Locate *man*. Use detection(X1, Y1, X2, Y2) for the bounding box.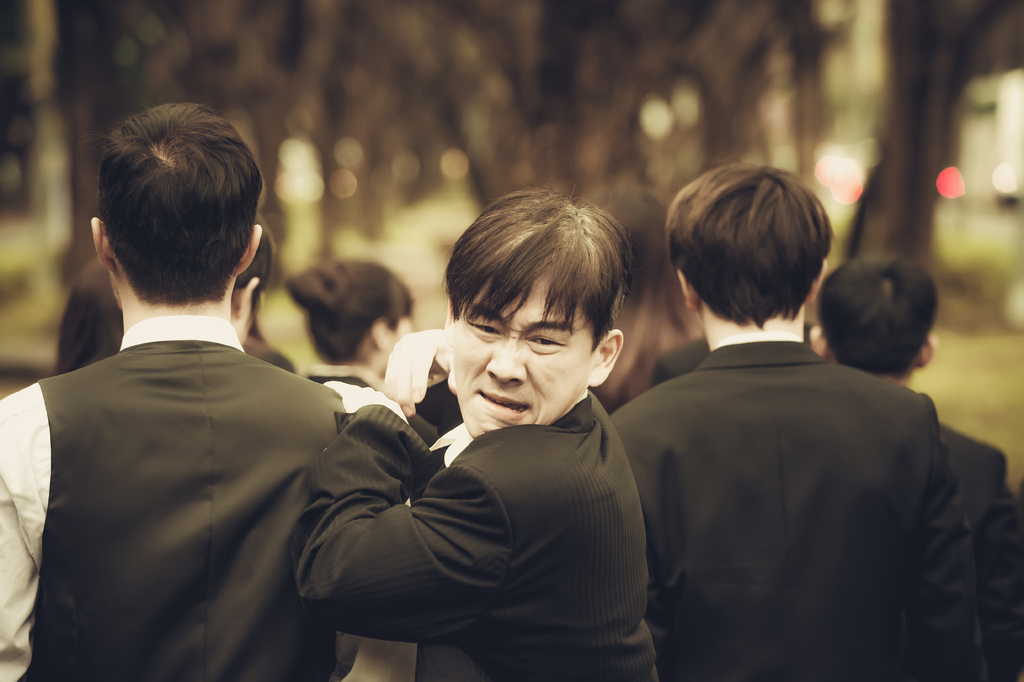
detection(621, 162, 983, 681).
